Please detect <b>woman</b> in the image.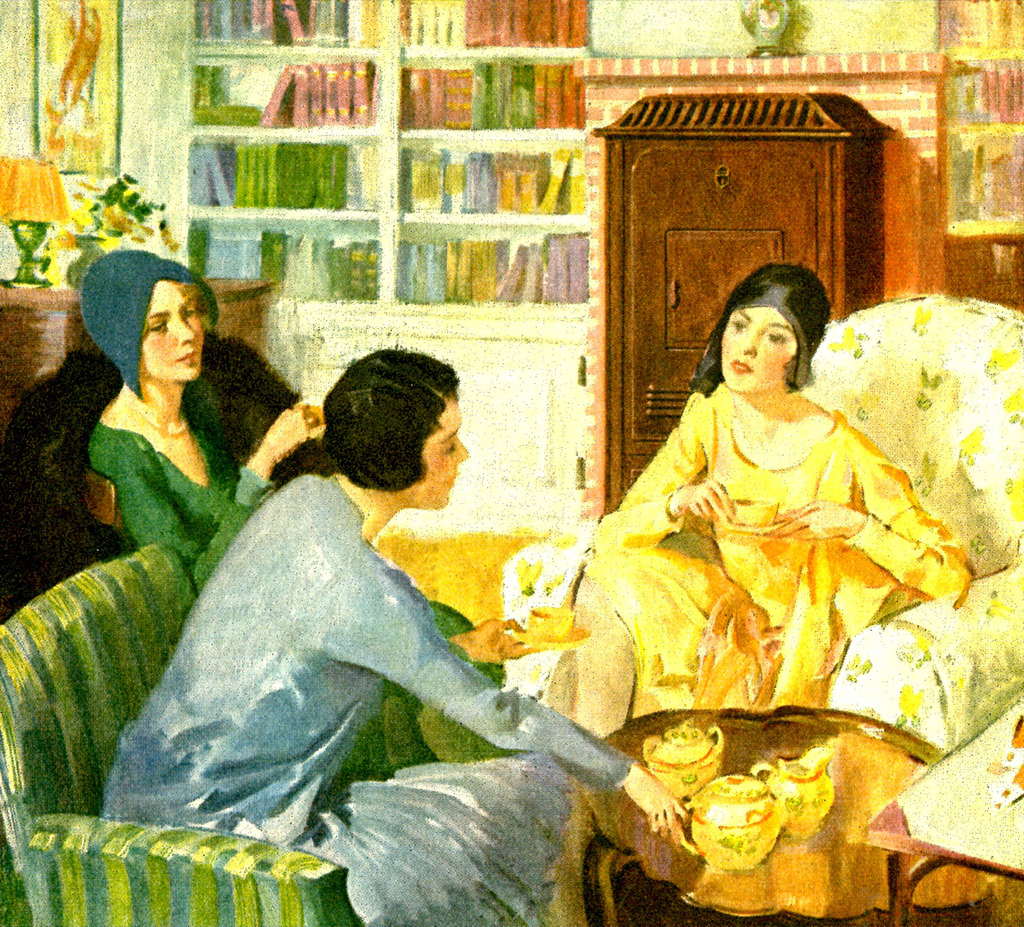
77,250,338,594.
